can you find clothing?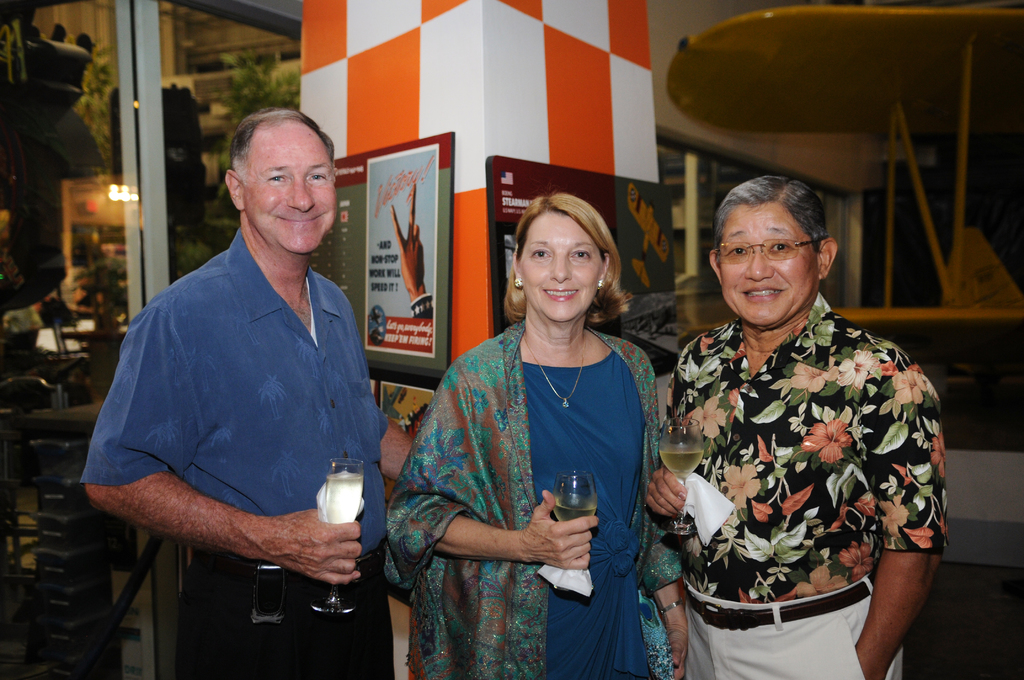
Yes, bounding box: [left=674, top=262, right=942, bottom=665].
